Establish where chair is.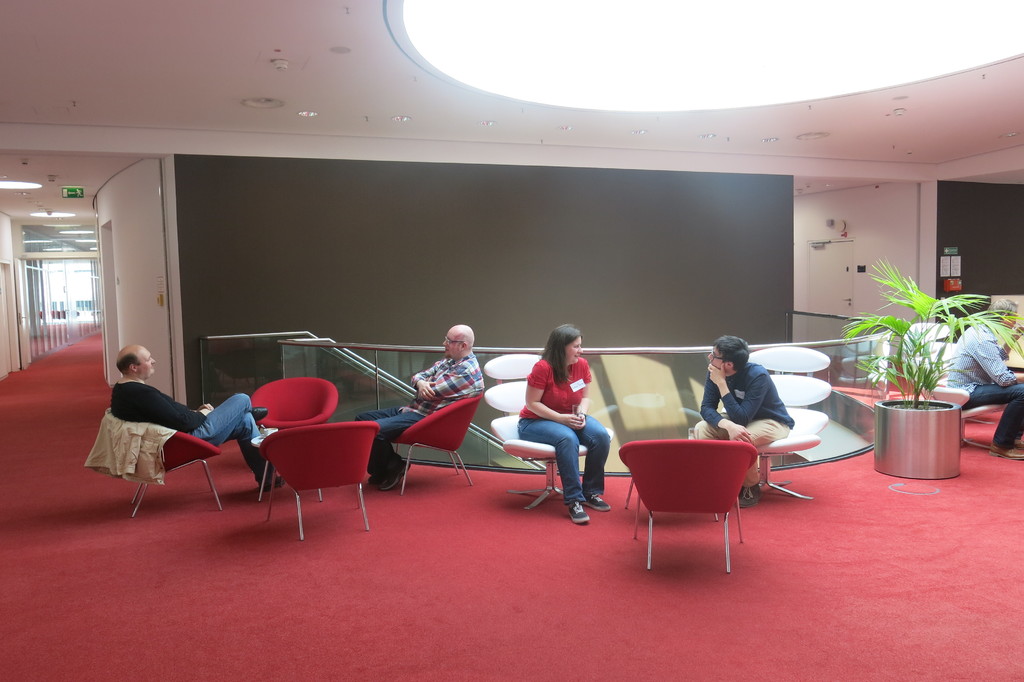
Established at box=[481, 353, 591, 515].
